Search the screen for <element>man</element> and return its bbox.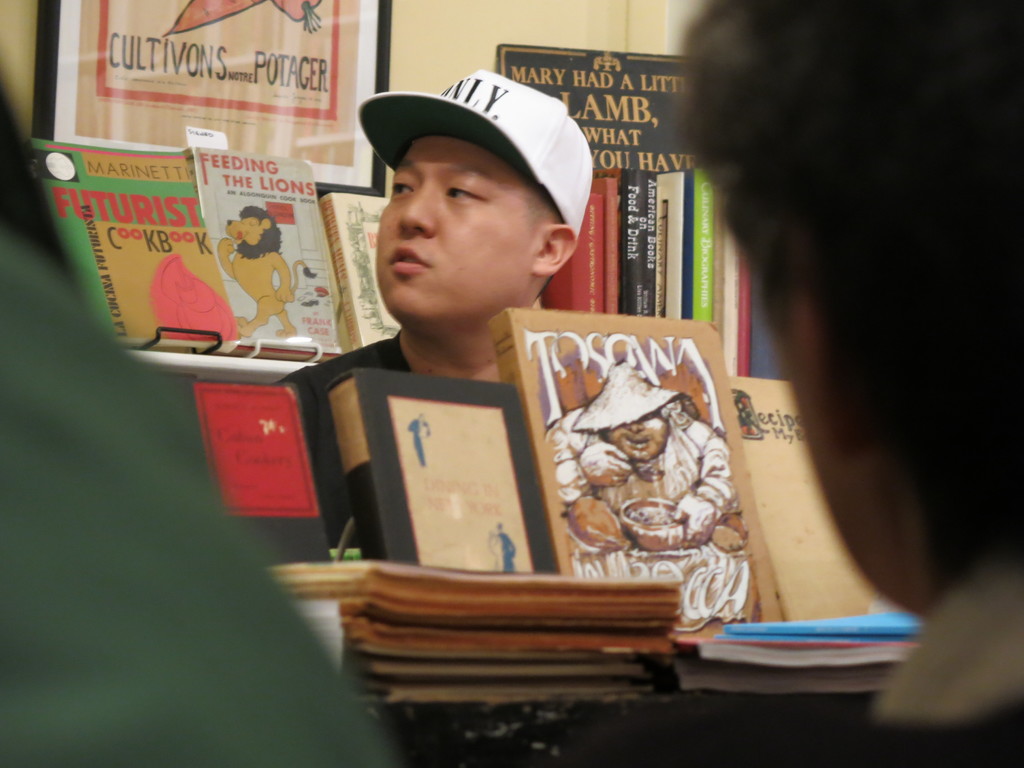
Found: x1=282 y1=79 x2=652 y2=517.
